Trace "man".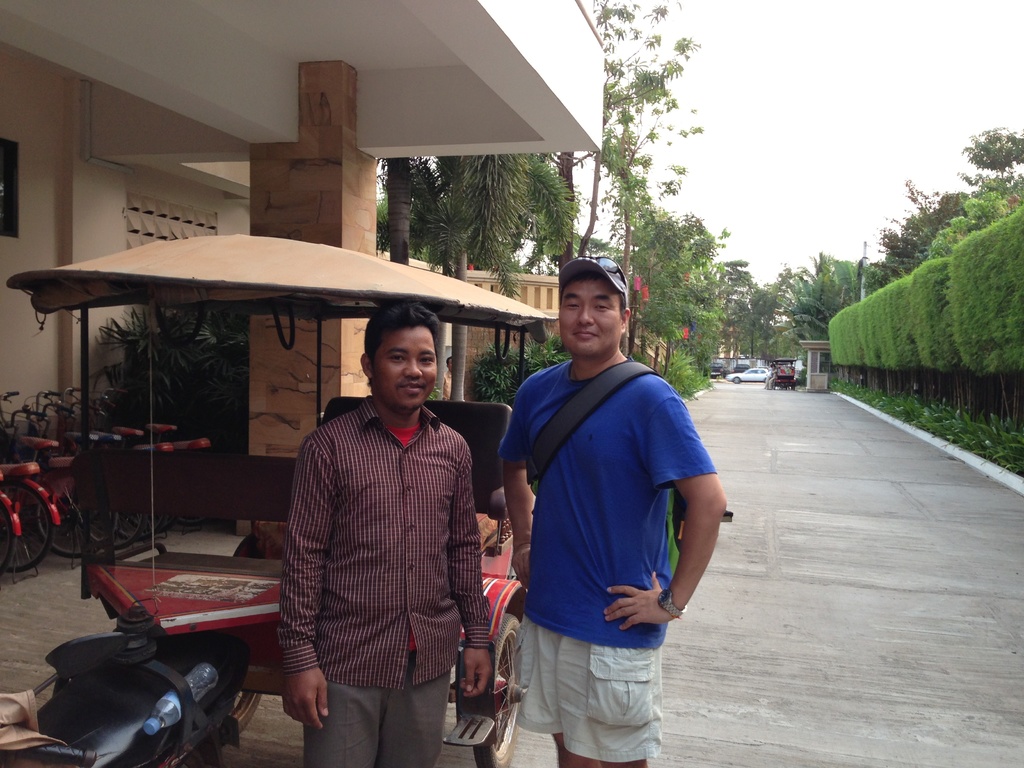
Traced to rect(271, 292, 498, 767).
